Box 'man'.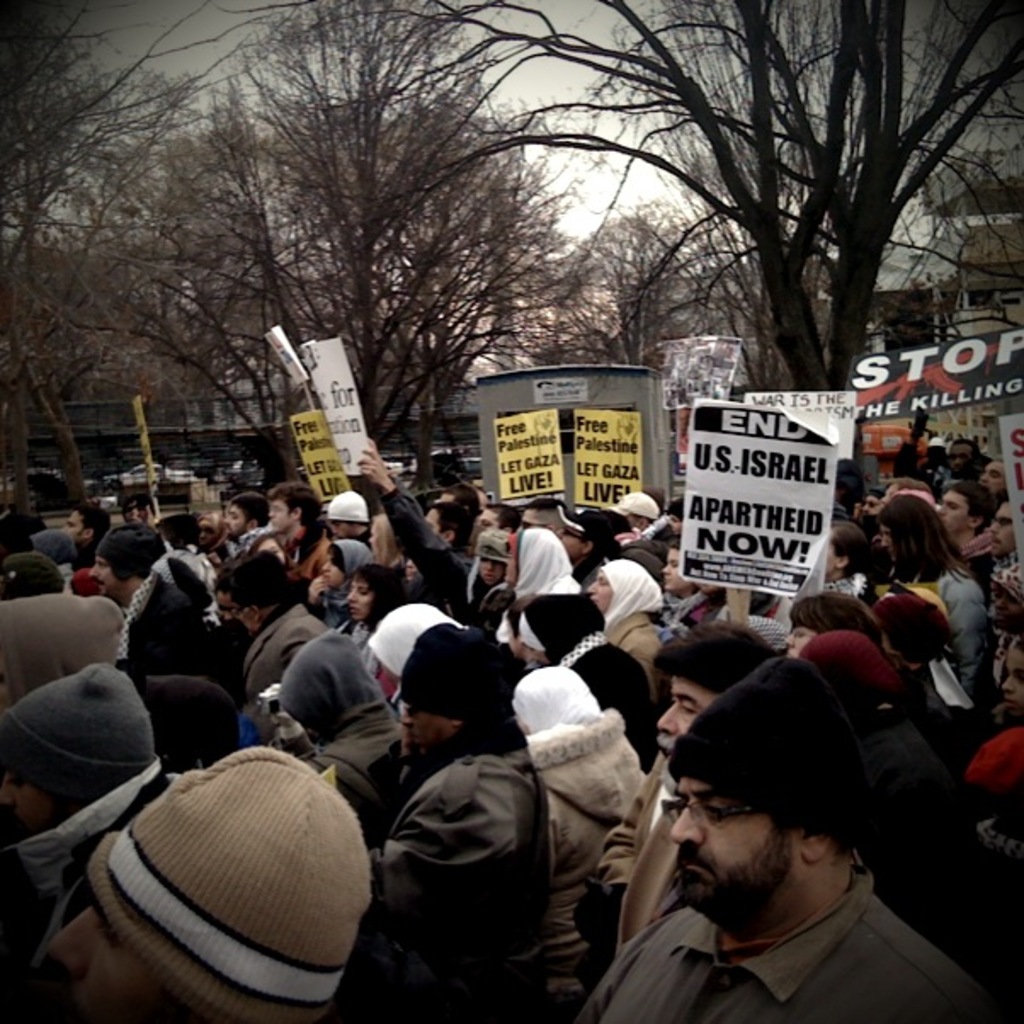
[985, 498, 1022, 611].
